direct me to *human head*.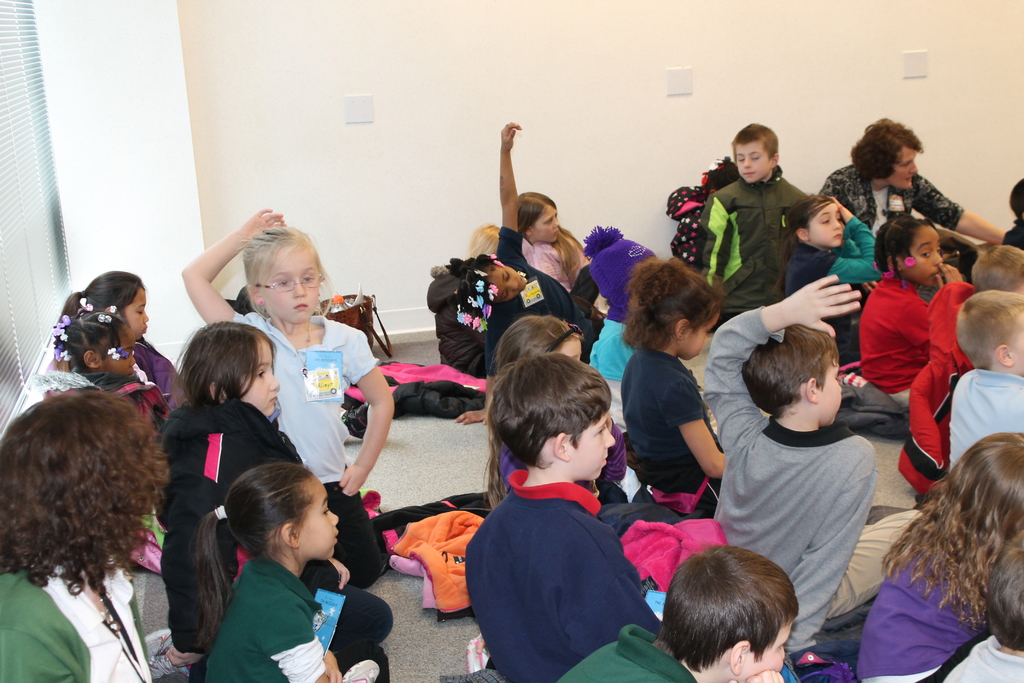
Direction: rect(461, 258, 527, 304).
